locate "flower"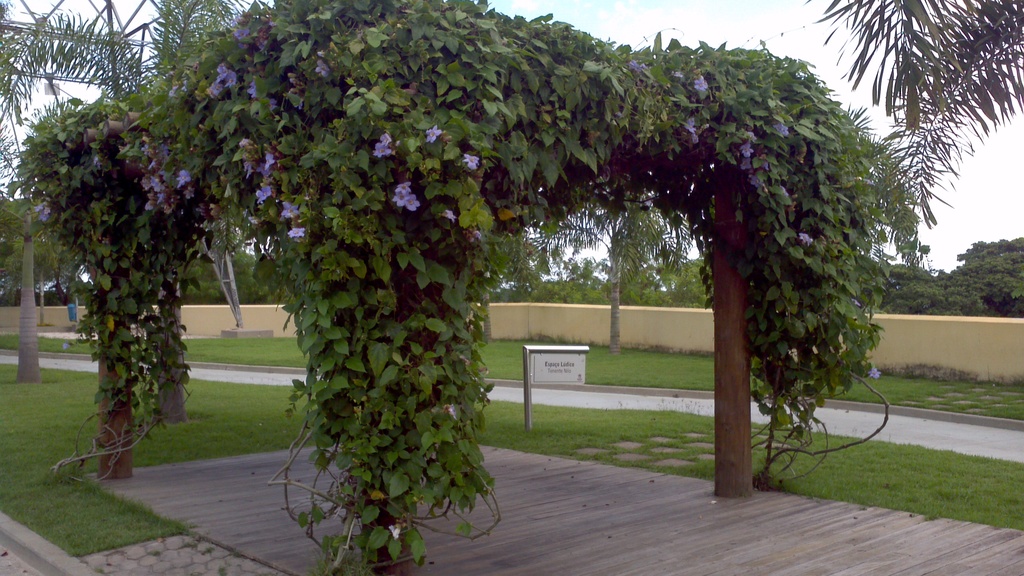
665,68,687,83
